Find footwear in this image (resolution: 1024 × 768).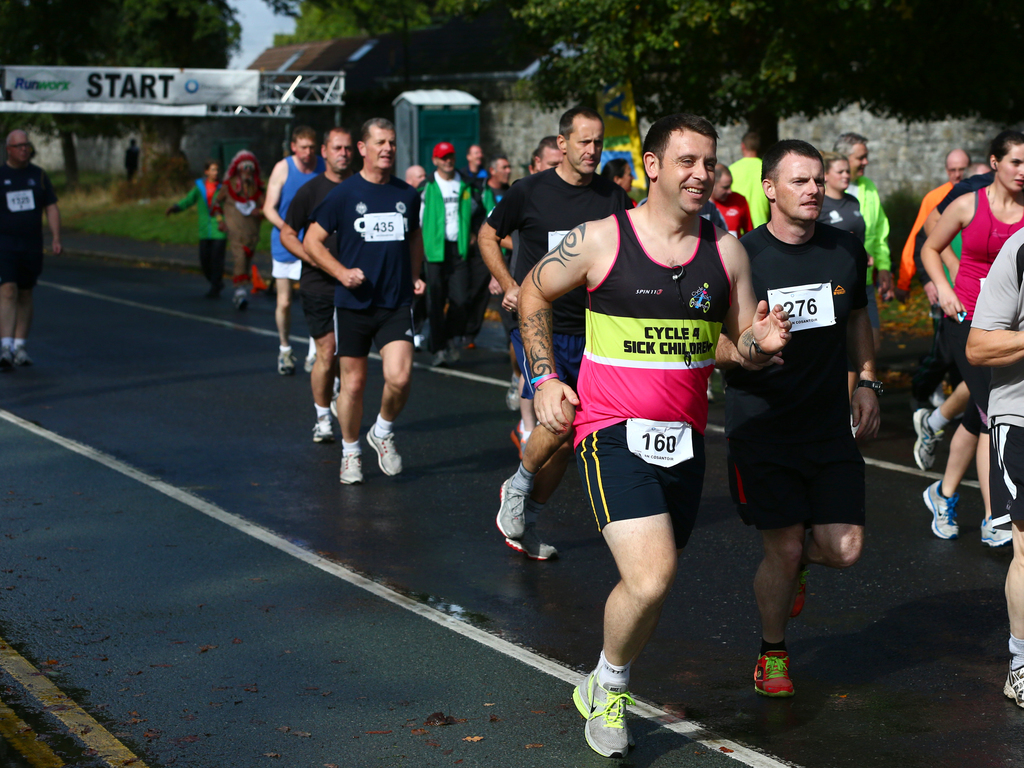
508,373,522,412.
